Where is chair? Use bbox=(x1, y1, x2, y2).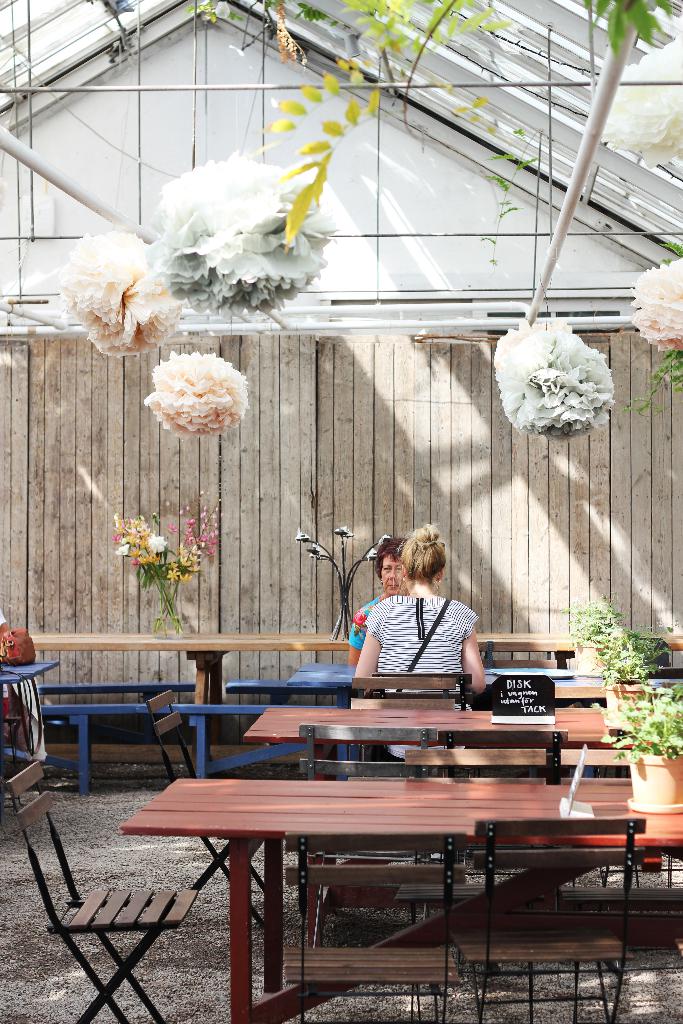
bbox=(15, 804, 214, 997).
